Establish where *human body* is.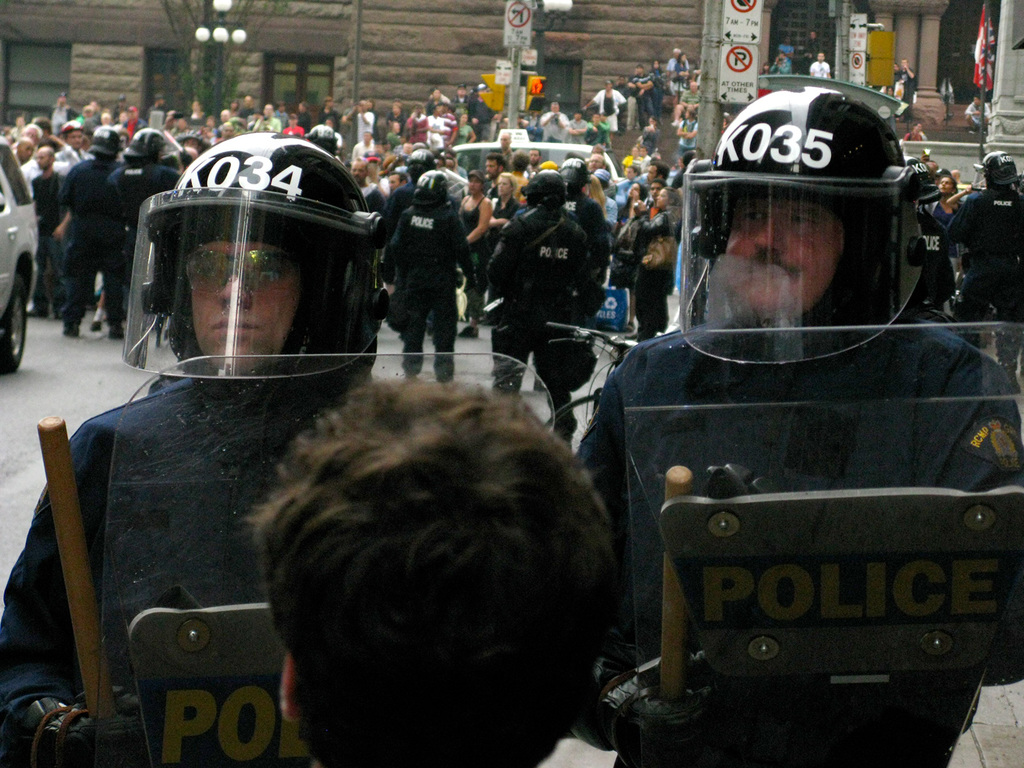
Established at (left=408, top=105, right=429, bottom=142).
